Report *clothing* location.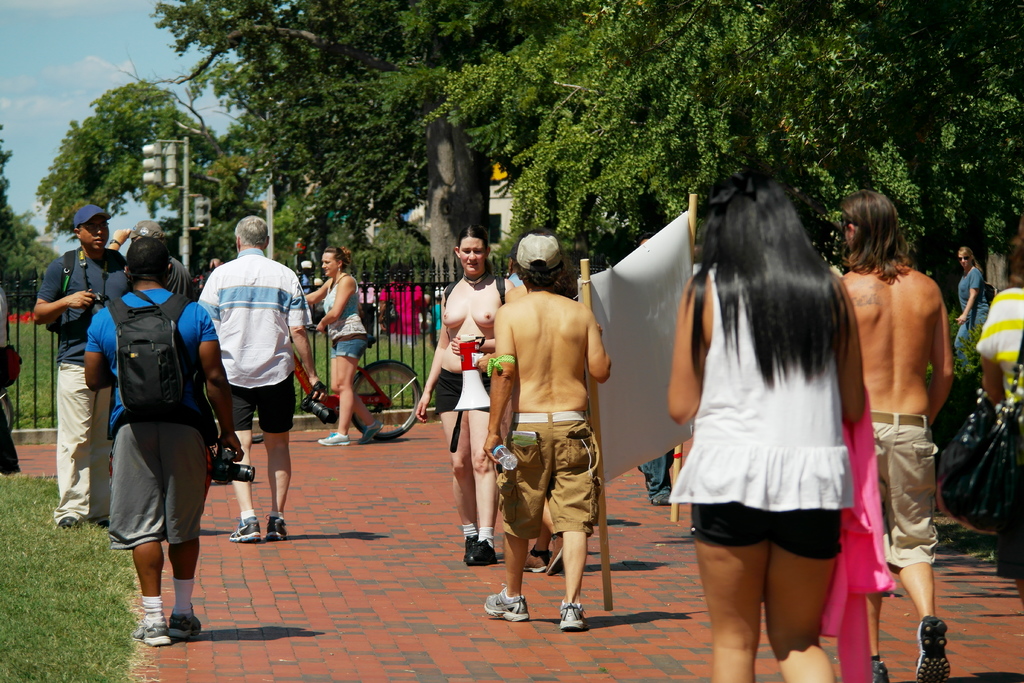
Report: box=[35, 242, 129, 528].
